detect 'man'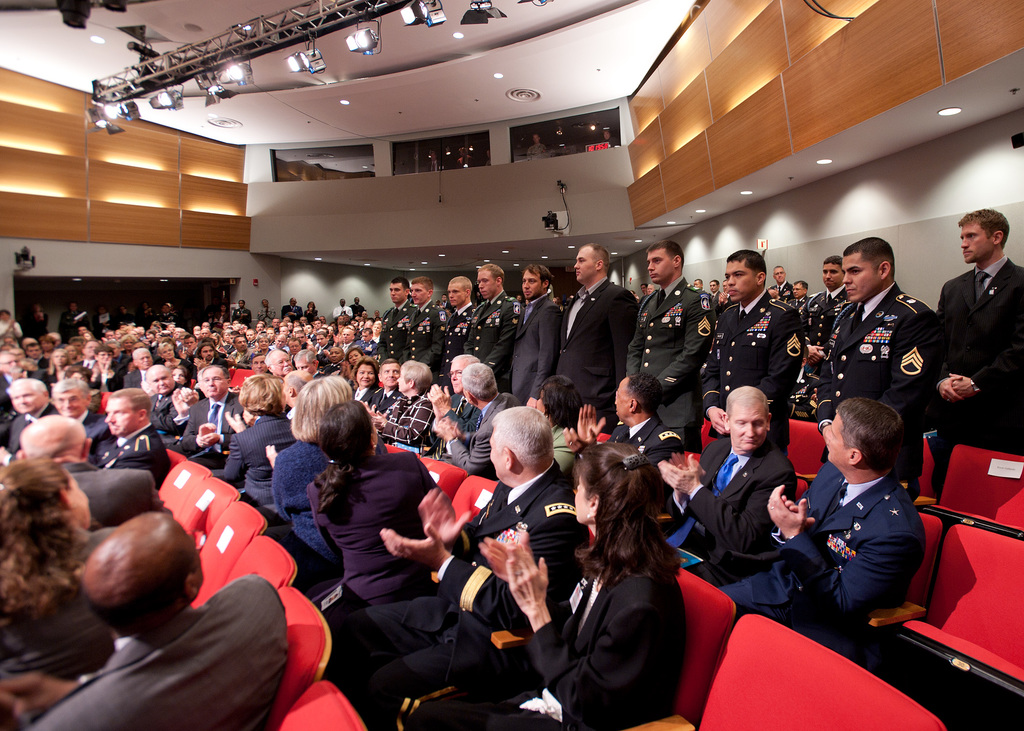
<region>675, 383, 786, 574</region>
